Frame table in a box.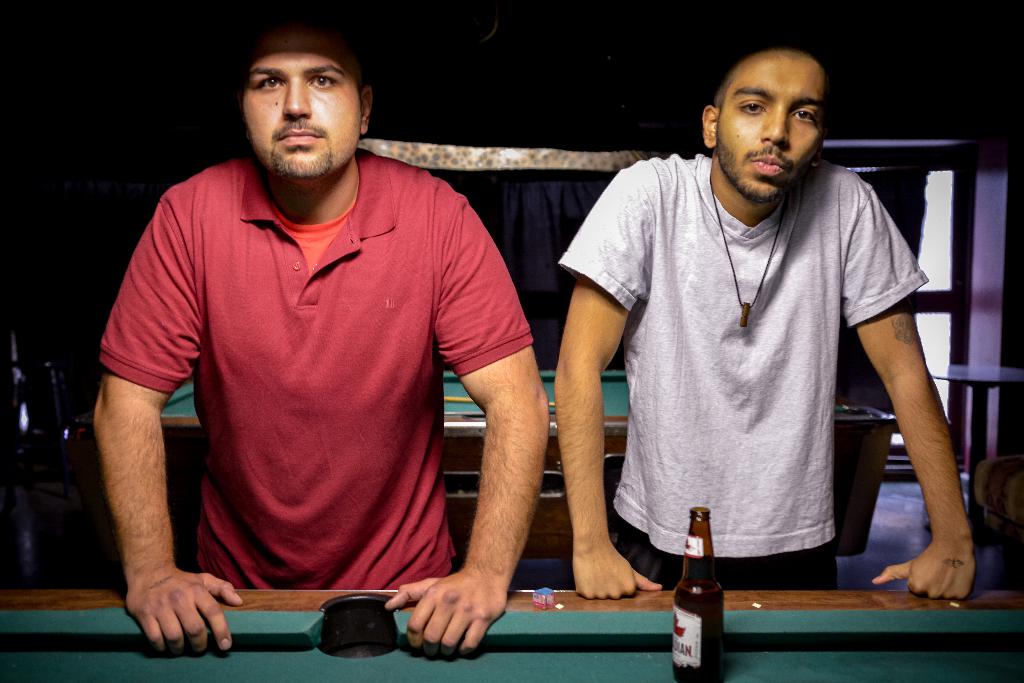
bbox=(0, 576, 1023, 680).
